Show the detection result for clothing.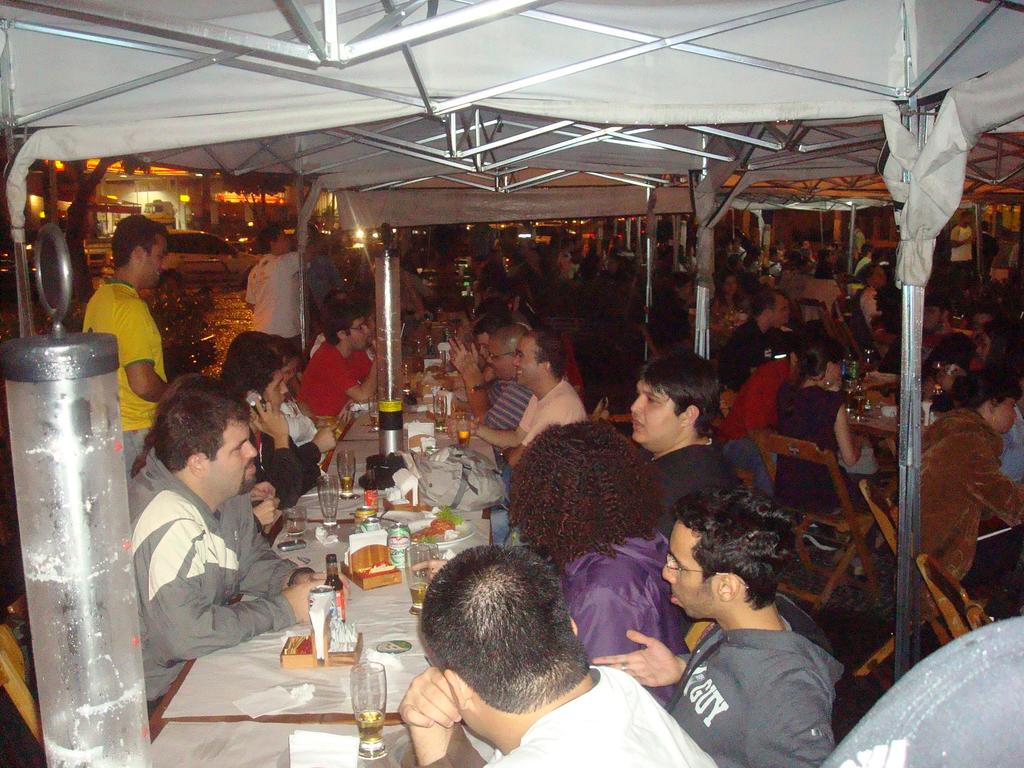
[81, 281, 170, 470].
